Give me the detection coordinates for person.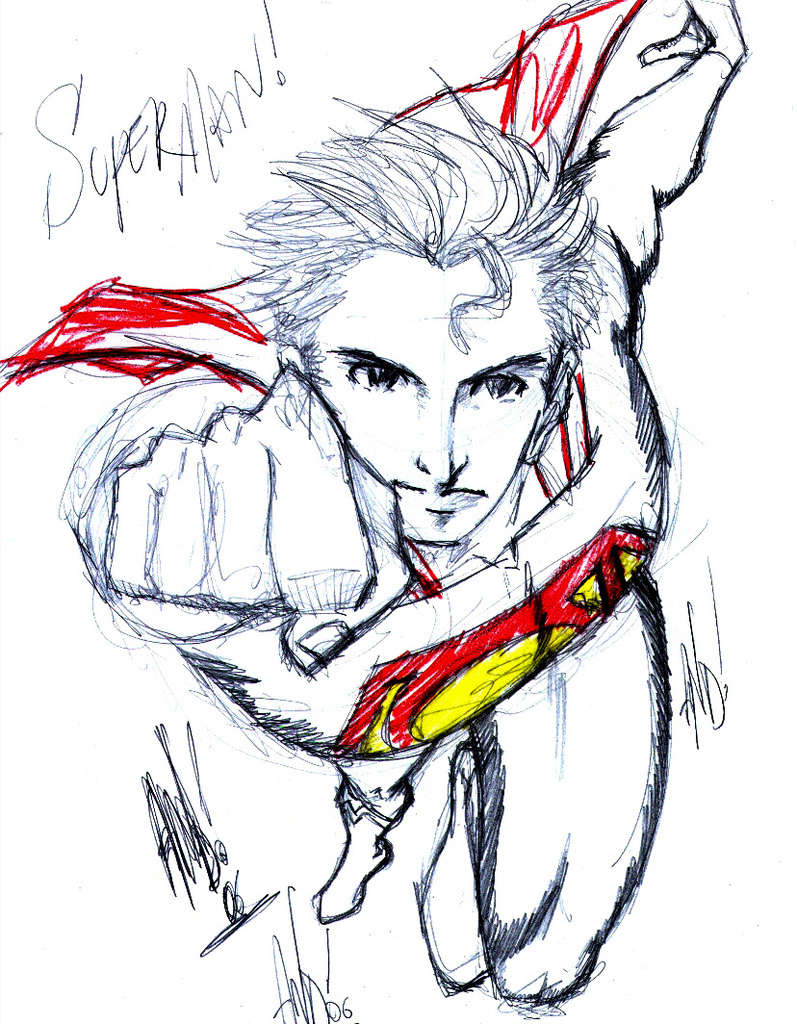
pyautogui.locateOnScreen(61, 21, 678, 1006).
